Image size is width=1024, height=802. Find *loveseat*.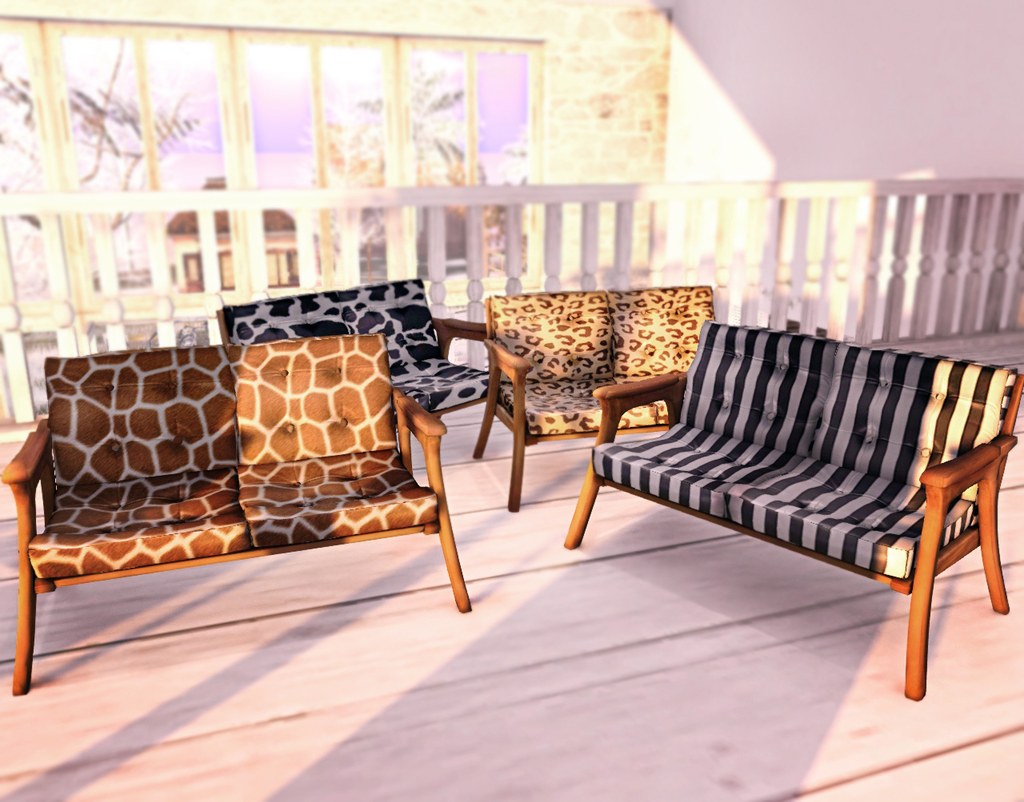
bbox=(222, 281, 482, 413).
